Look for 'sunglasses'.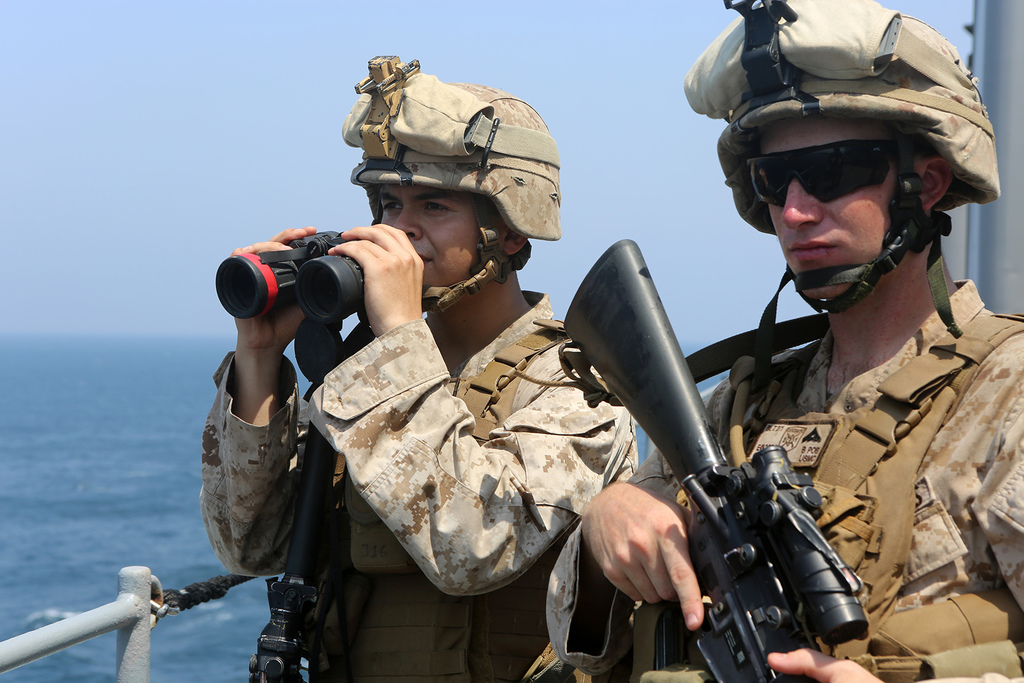
Found: <bbox>743, 138, 933, 210</bbox>.
